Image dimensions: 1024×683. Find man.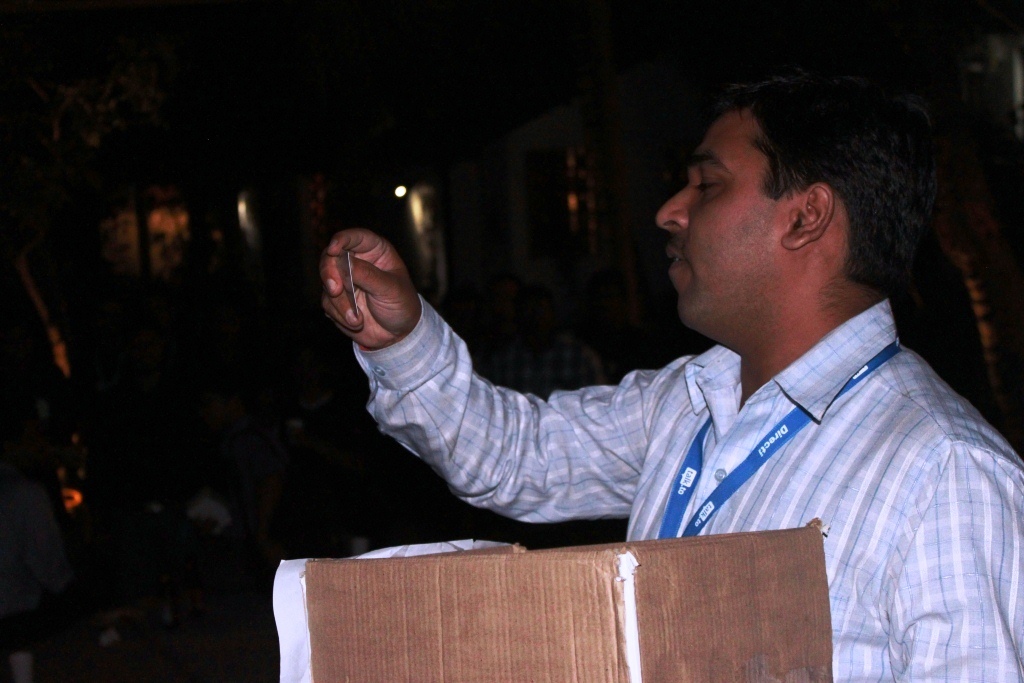
<box>322,77,1023,682</box>.
